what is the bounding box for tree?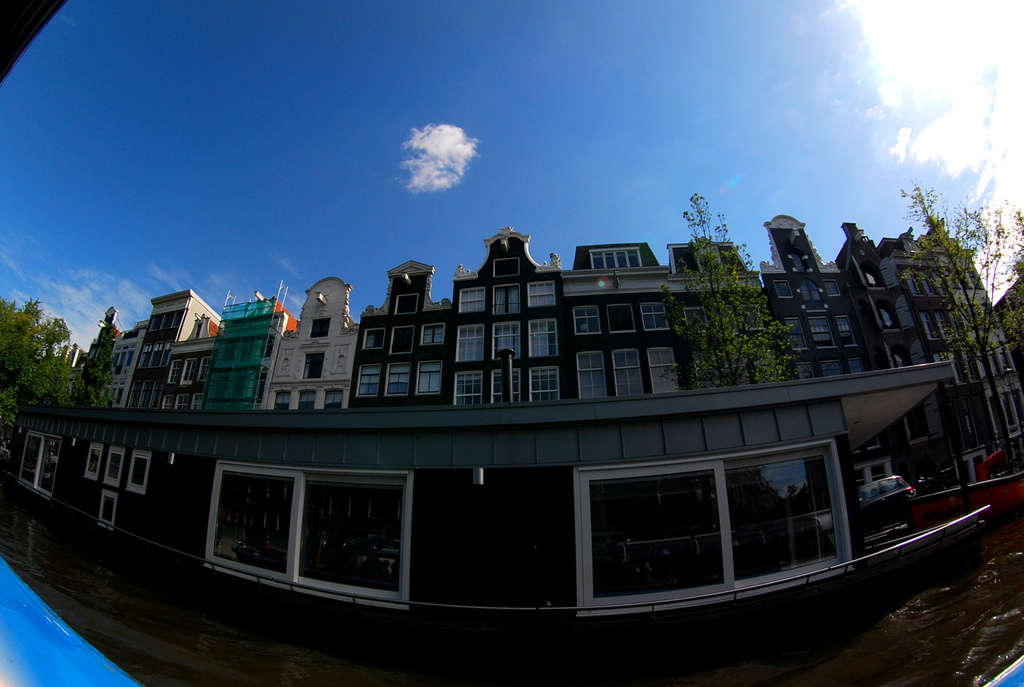
{"left": 0, "top": 297, "right": 119, "bottom": 457}.
